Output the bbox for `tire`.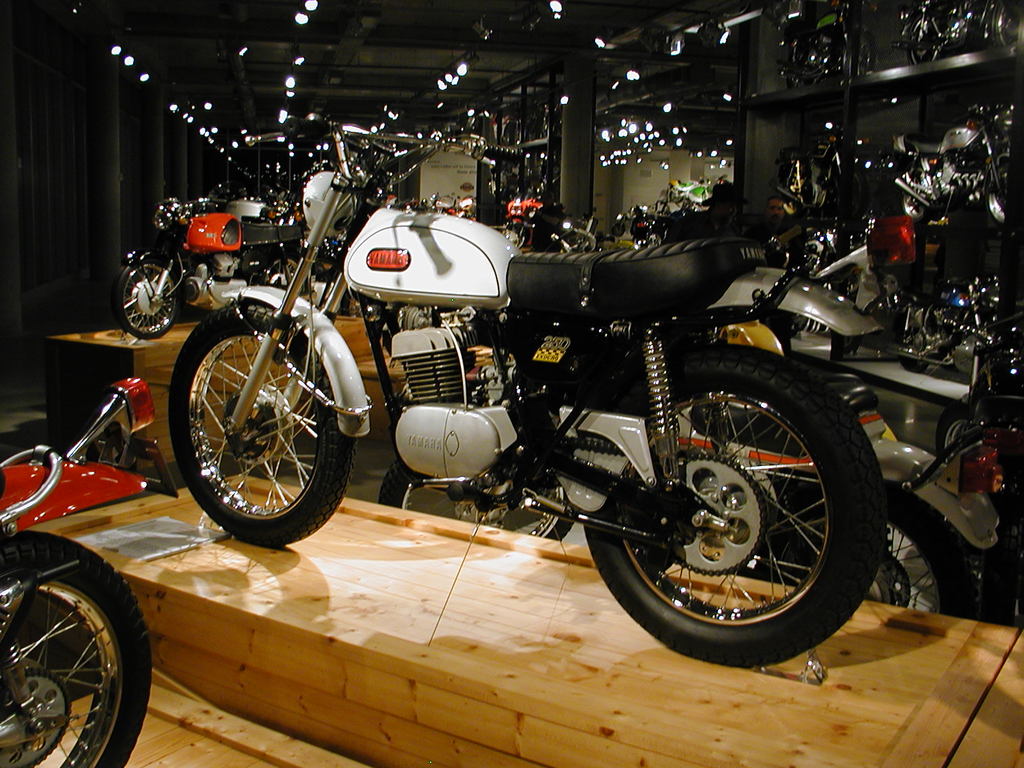
116 259 179 340.
